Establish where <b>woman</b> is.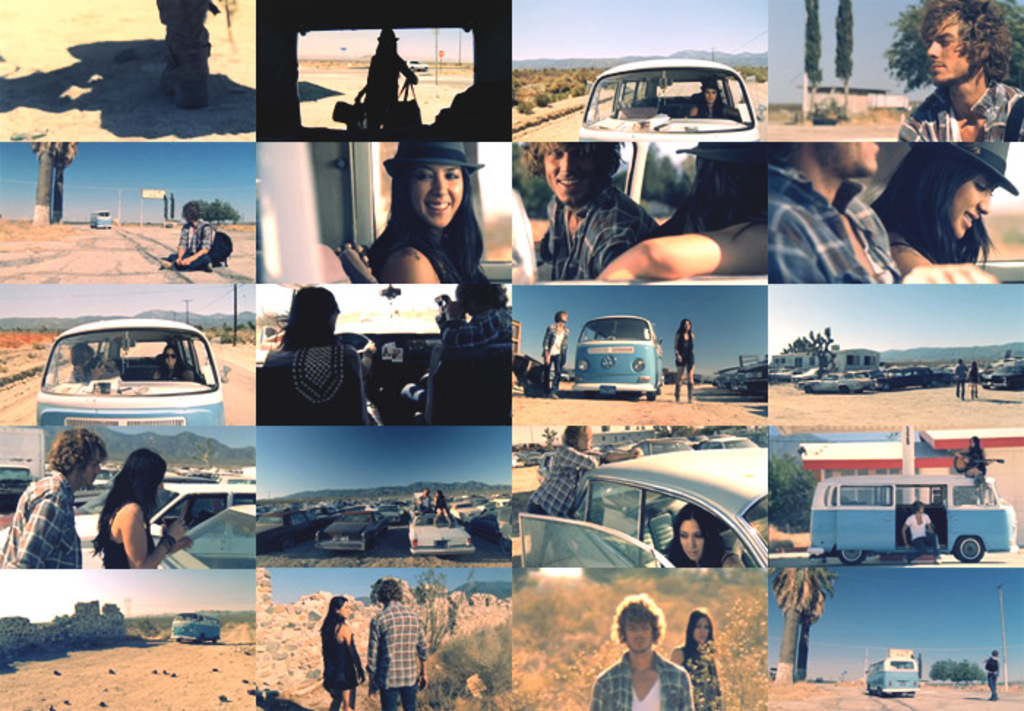
Established at region(663, 603, 729, 710).
